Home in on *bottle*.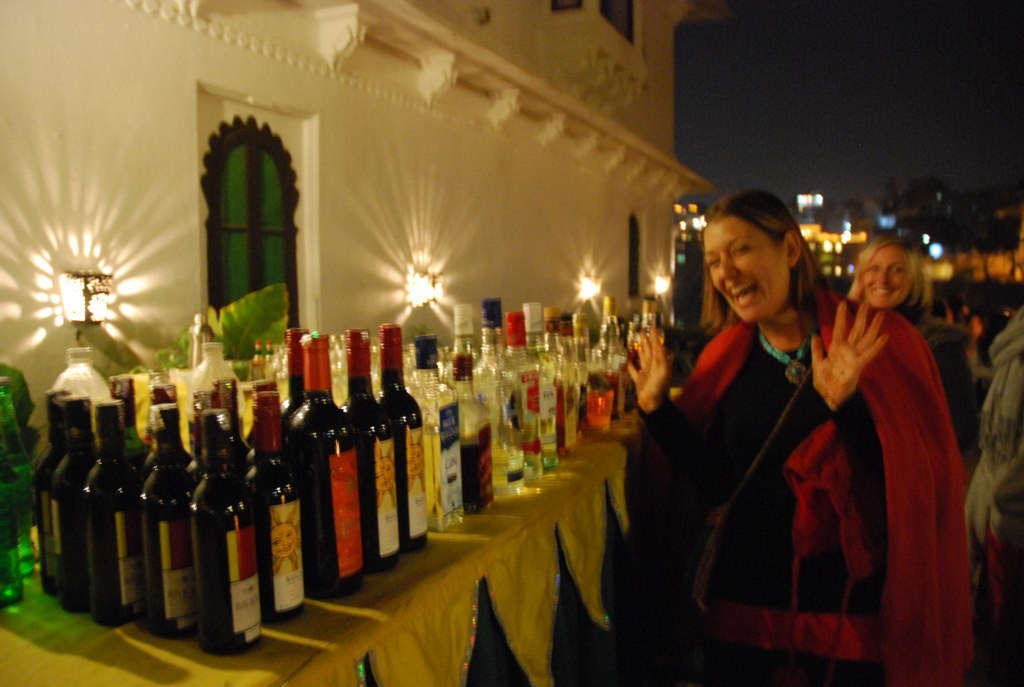
Homed in at pyautogui.locateOnScreen(593, 295, 629, 419).
